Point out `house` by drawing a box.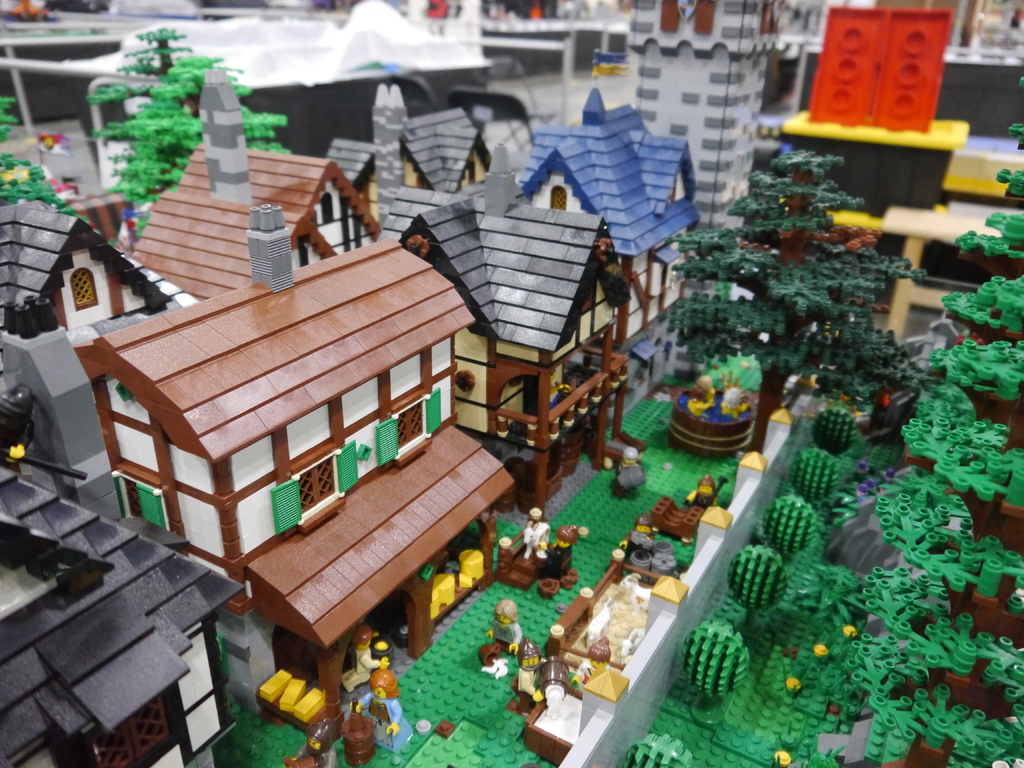
x1=0 y1=447 x2=239 y2=767.
